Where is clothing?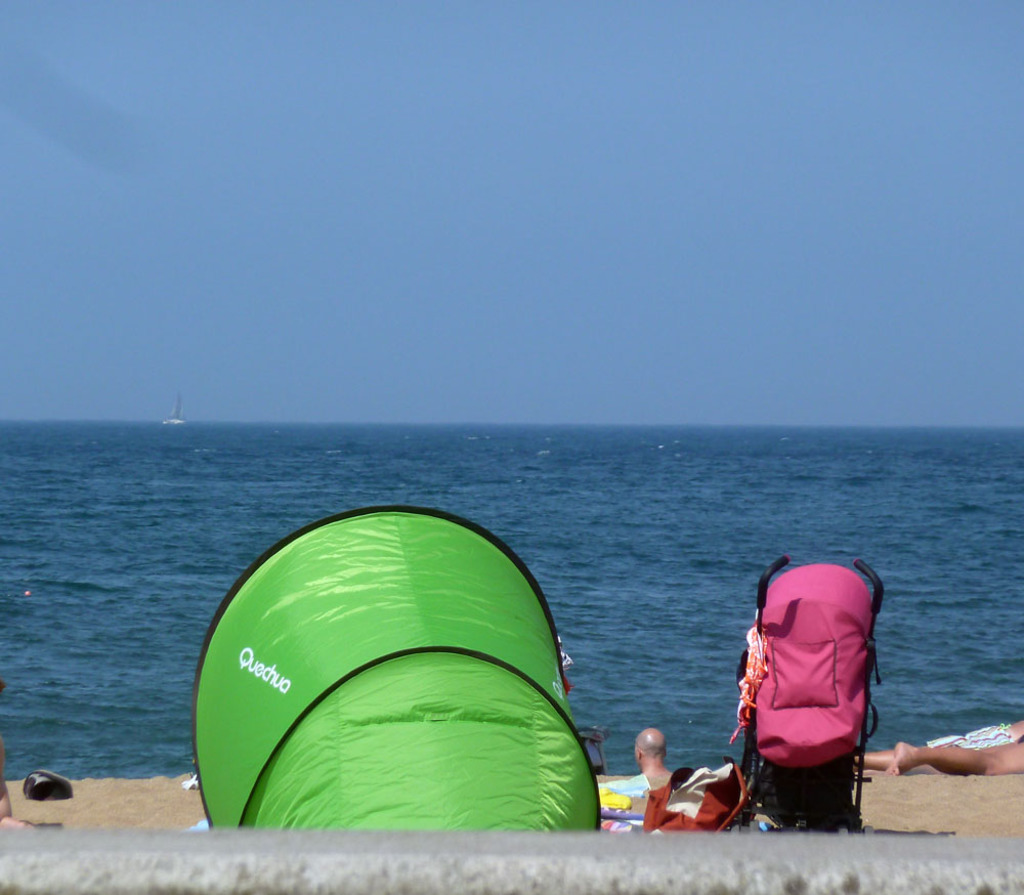
<region>624, 772, 683, 799</region>.
